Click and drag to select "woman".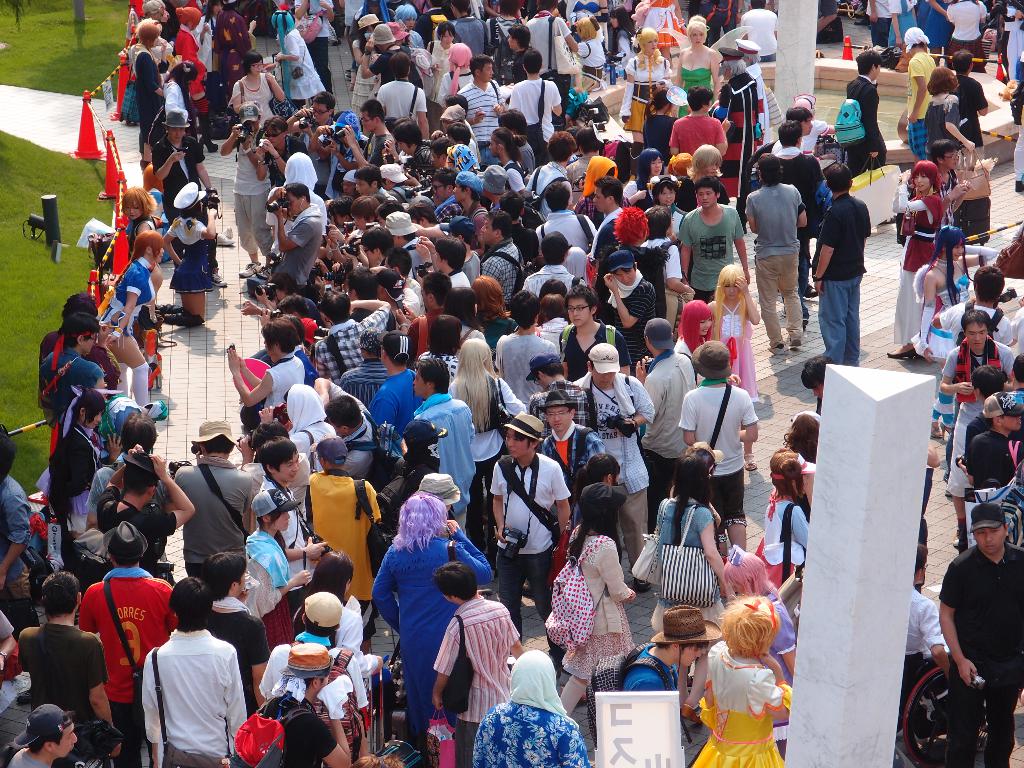
Selection: (245,492,314,642).
